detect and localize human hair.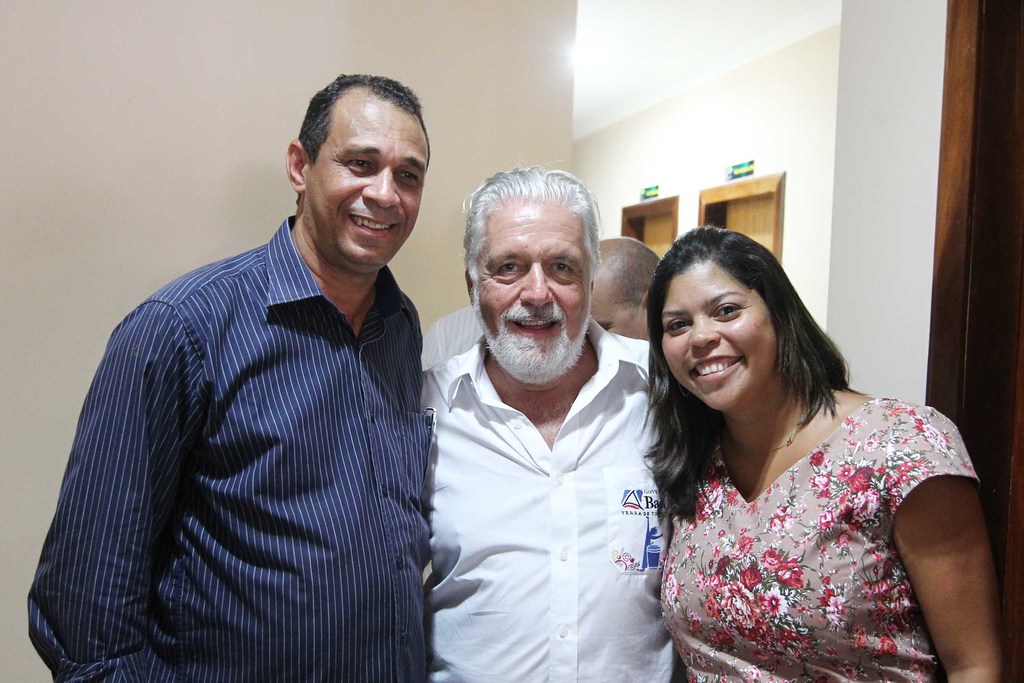
Localized at 639 219 862 525.
